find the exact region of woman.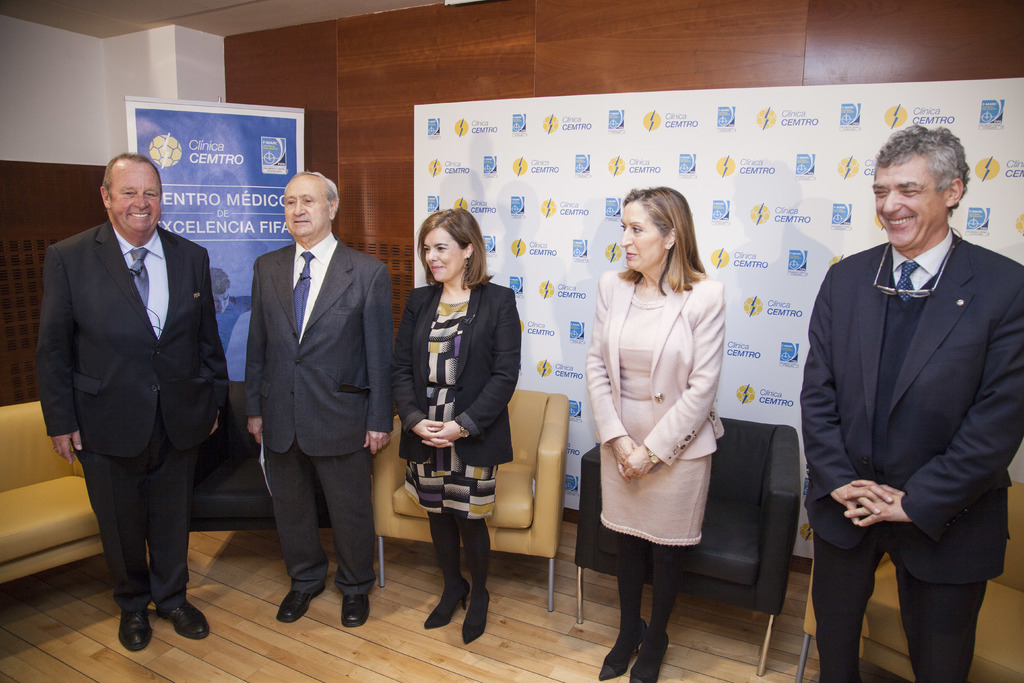
Exact region: left=383, top=213, right=522, bottom=636.
